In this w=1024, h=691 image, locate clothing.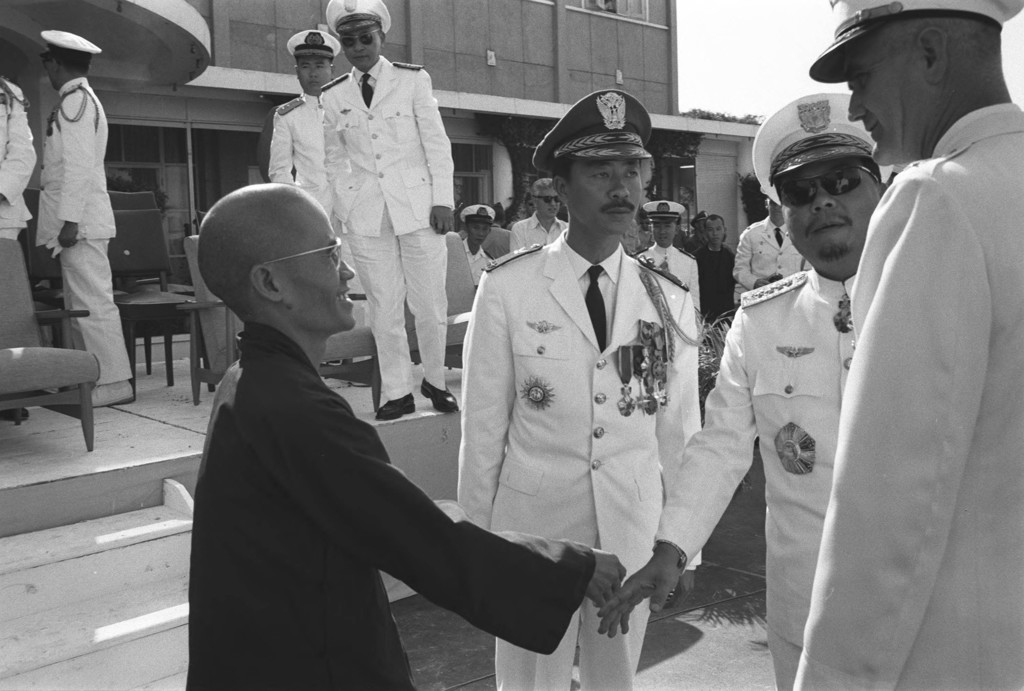
Bounding box: 657 272 858 690.
